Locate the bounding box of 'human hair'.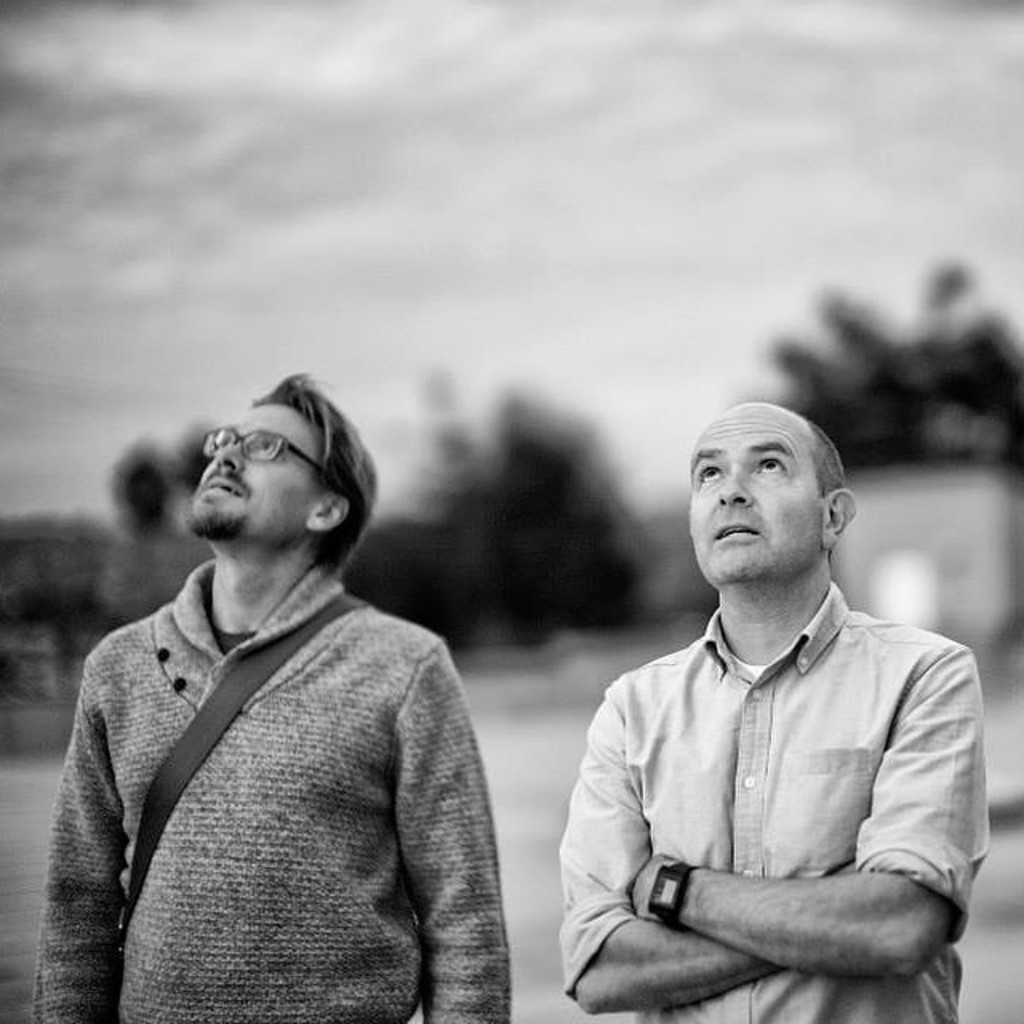
Bounding box: (808, 430, 851, 504).
